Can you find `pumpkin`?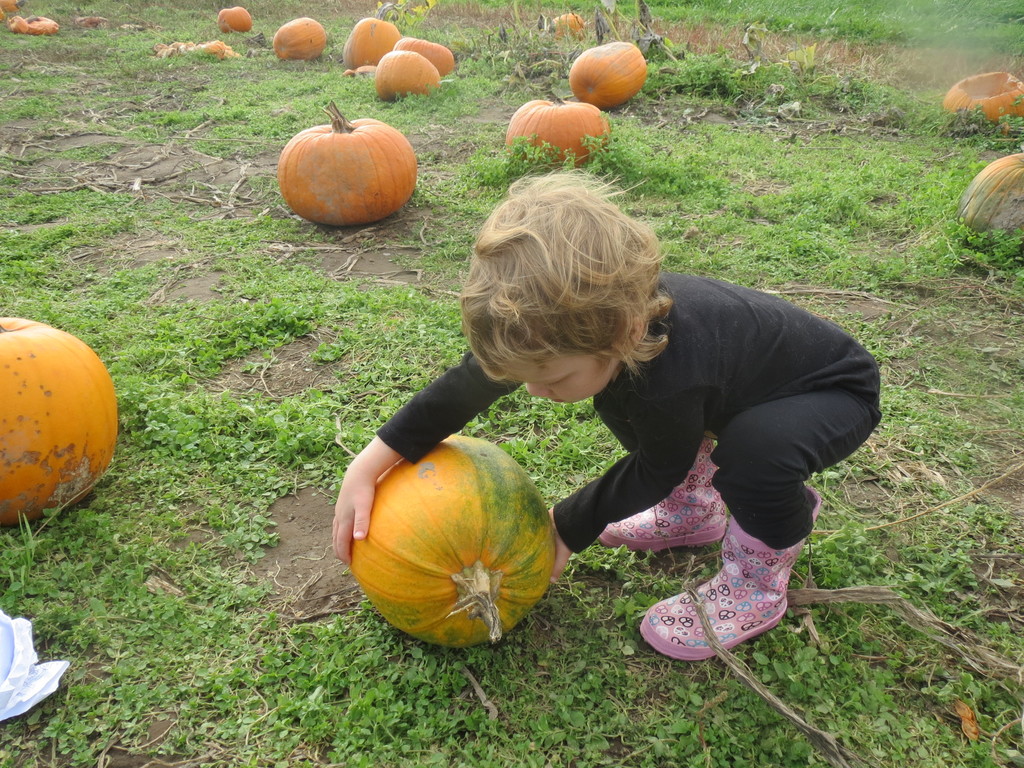
Yes, bounding box: [x1=0, y1=322, x2=116, y2=524].
